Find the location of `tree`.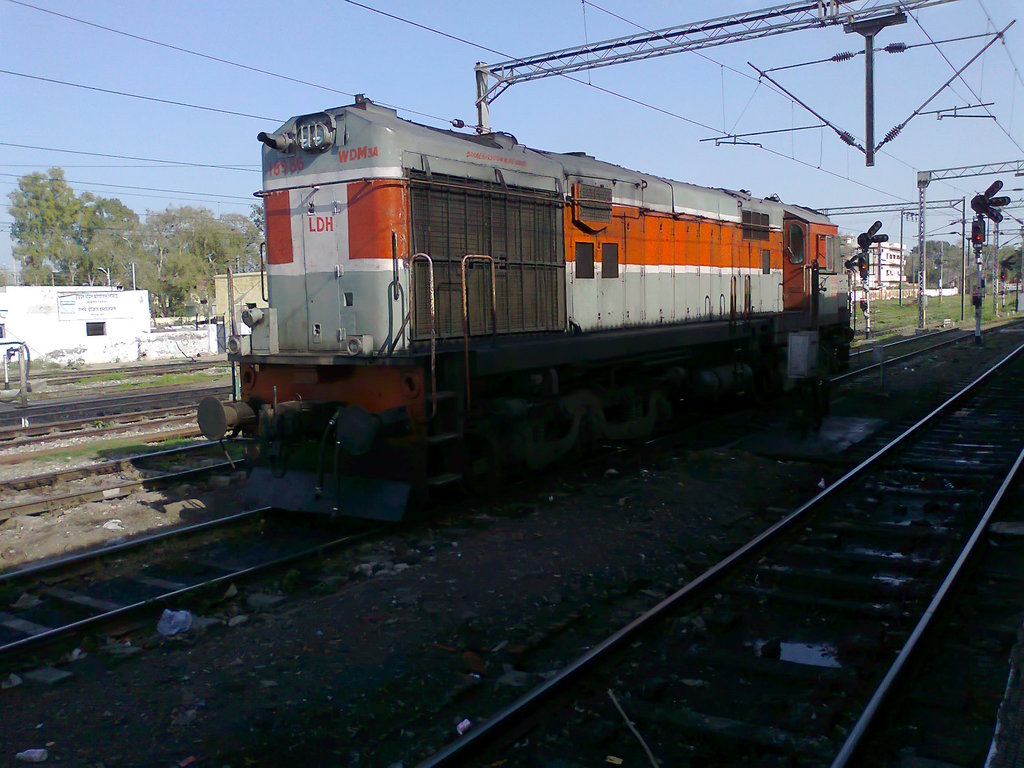
Location: (left=218, top=208, right=255, bottom=276).
